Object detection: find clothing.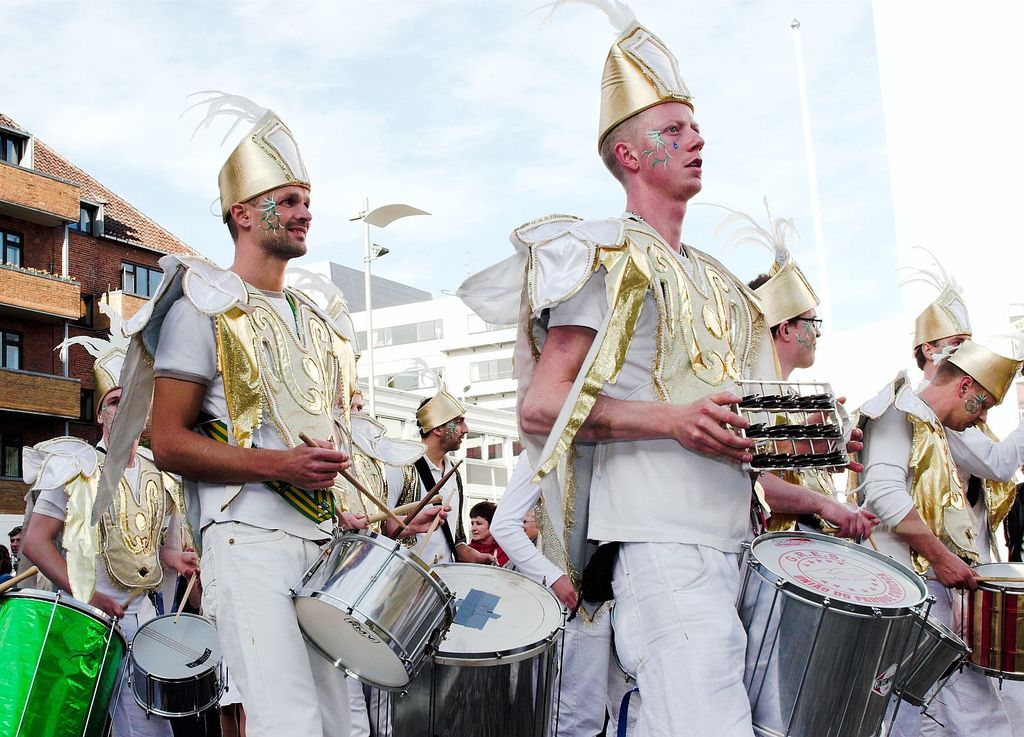
(484,441,637,736).
